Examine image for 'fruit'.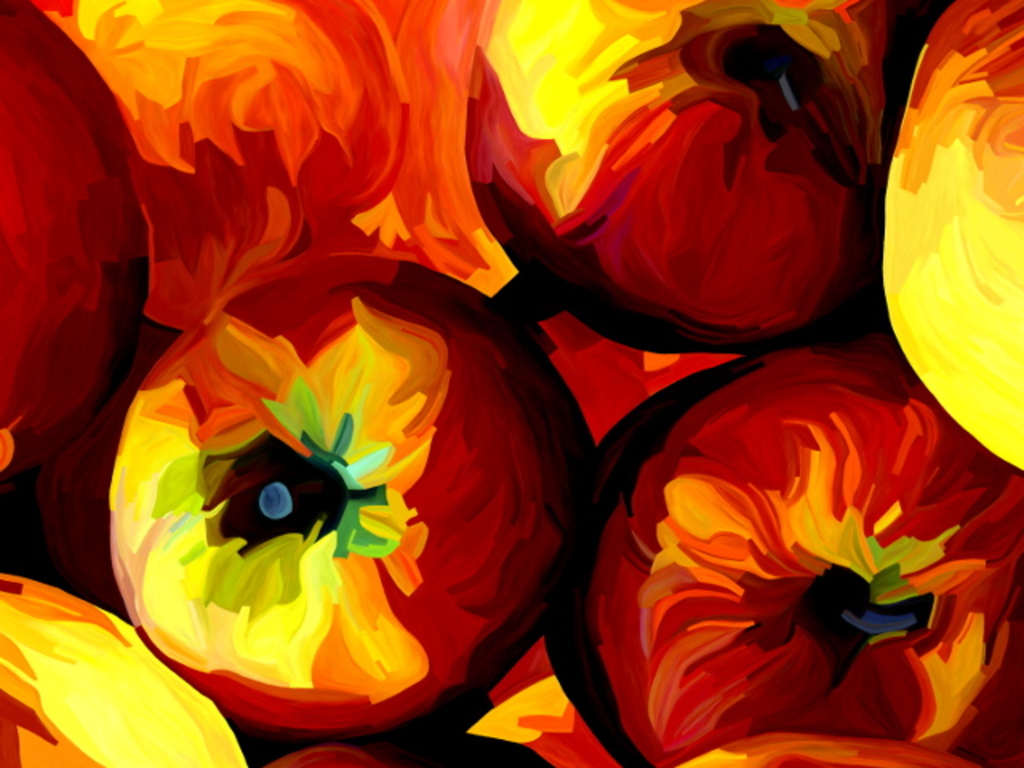
Examination result: 542 344 1022 766.
